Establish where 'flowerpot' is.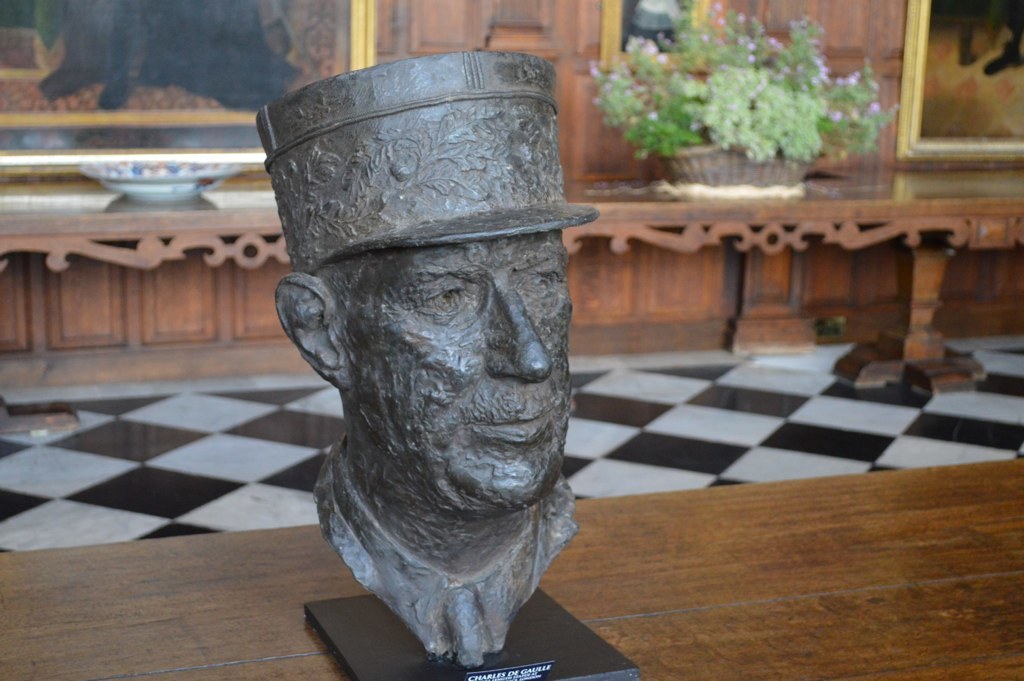
Established at <box>817,125,867,176</box>.
